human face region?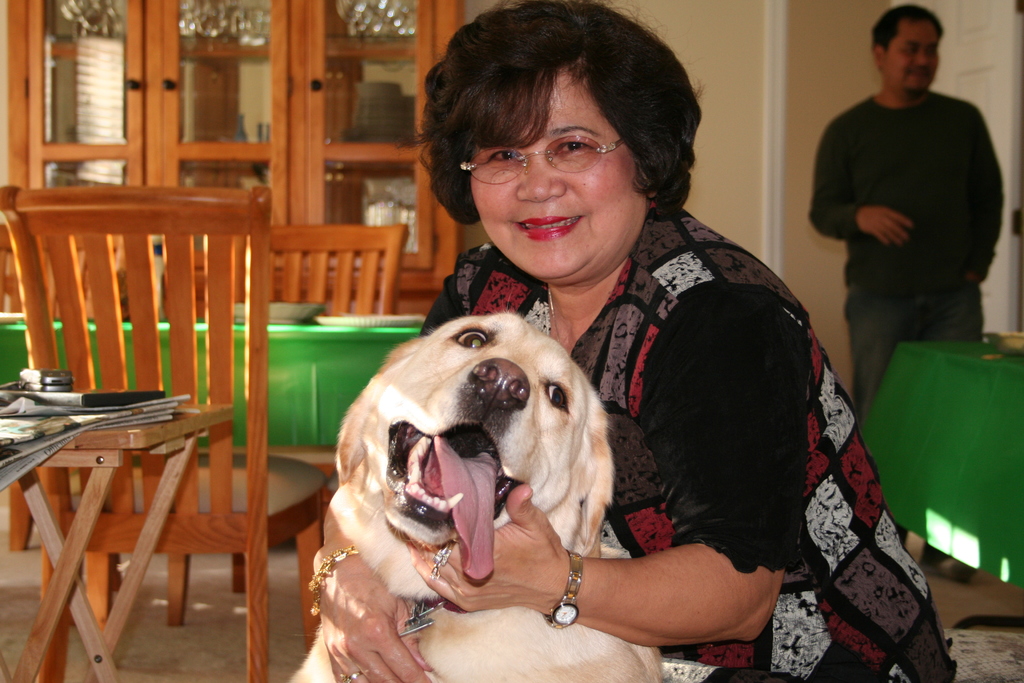
l=468, t=68, r=648, b=288
